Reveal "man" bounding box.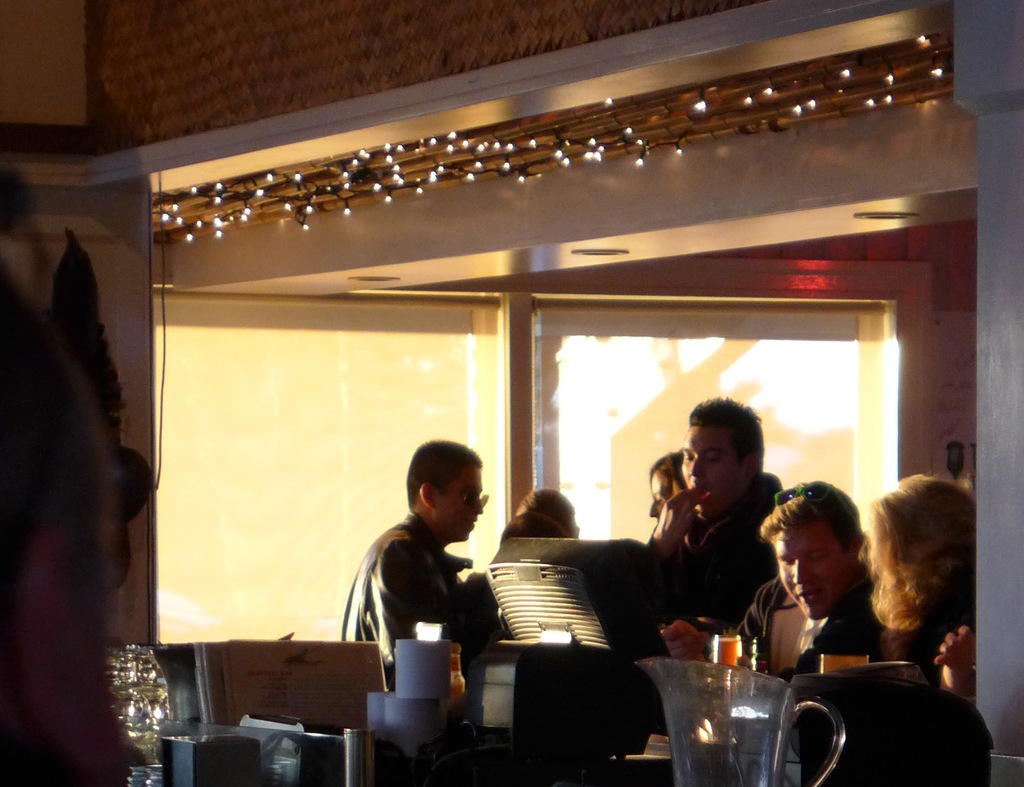
Revealed: 336:441:521:724.
